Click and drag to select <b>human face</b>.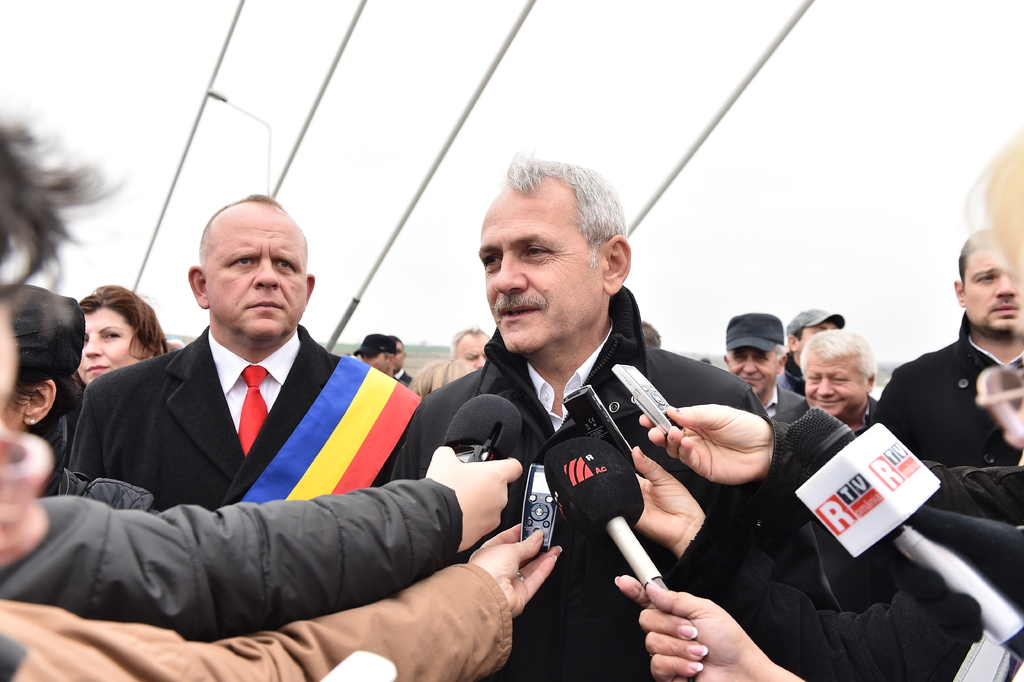
Selection: 474,201,604,342.
